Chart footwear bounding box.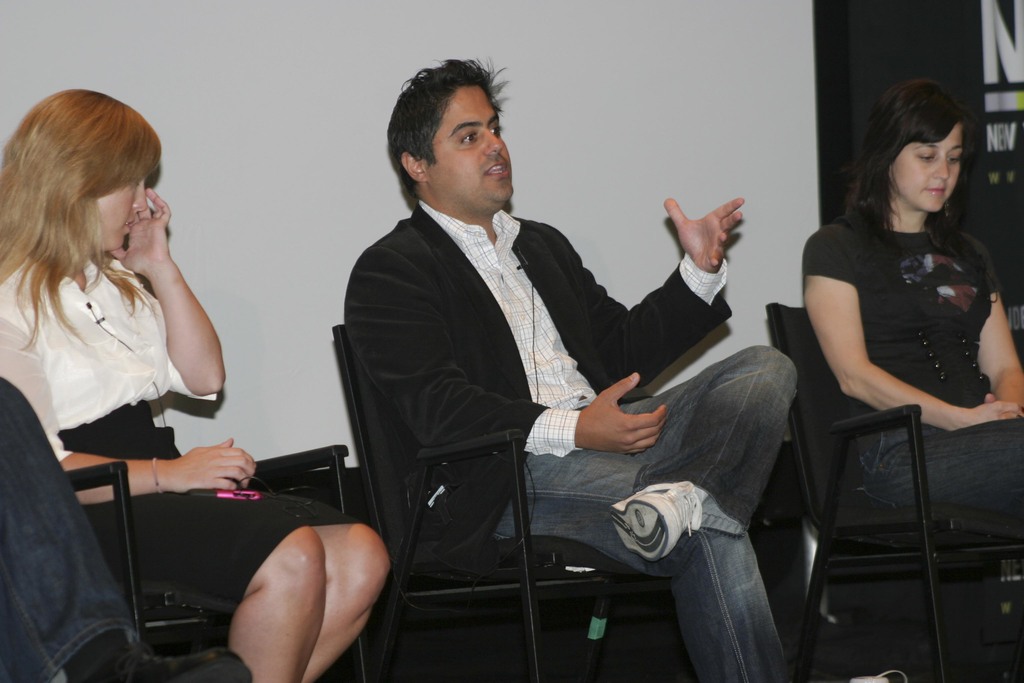
Charted: crop(847, 667, 909, 682).
